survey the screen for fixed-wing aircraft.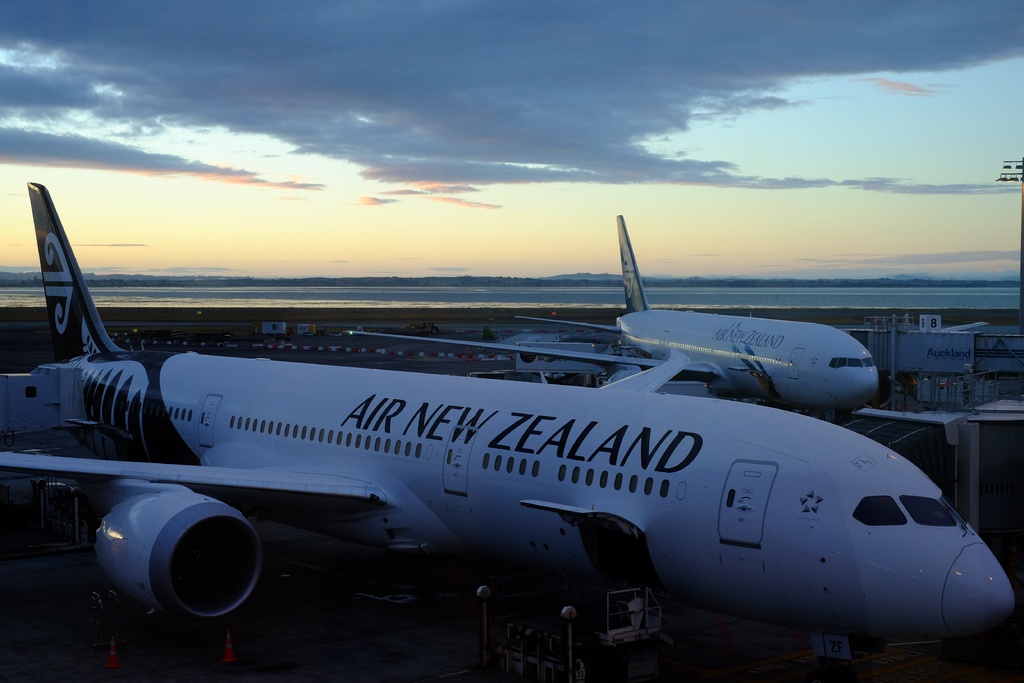
Survey found: [330,204,880,415].
